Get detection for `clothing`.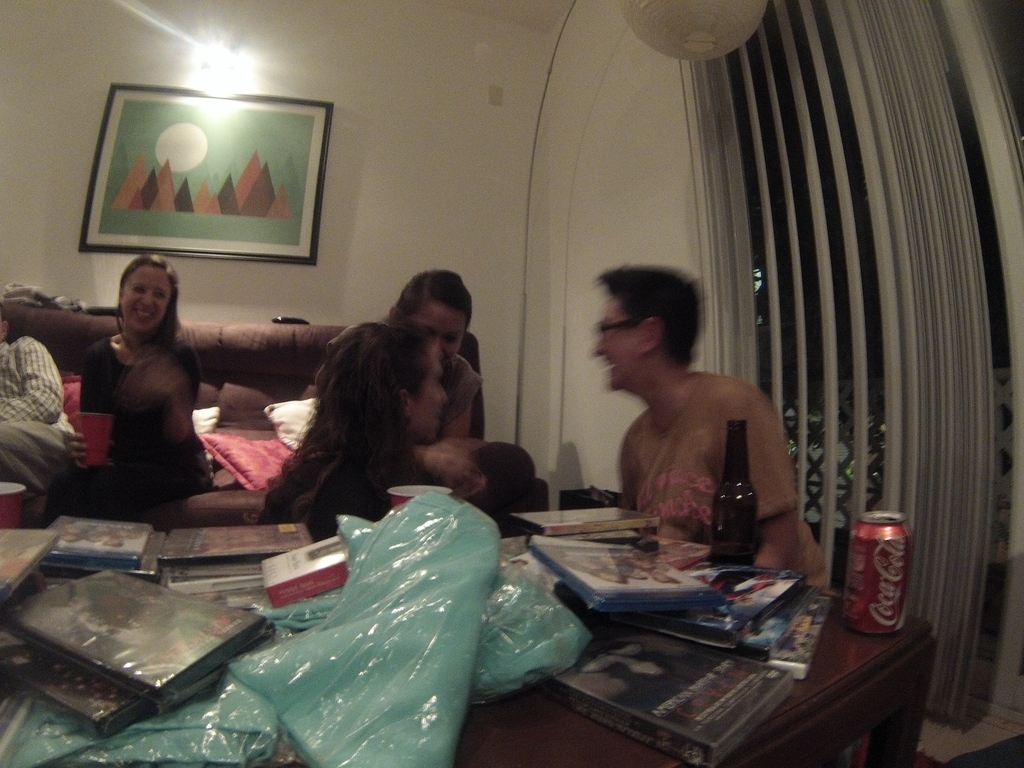
Detection: [618, 371, 827, 584].
